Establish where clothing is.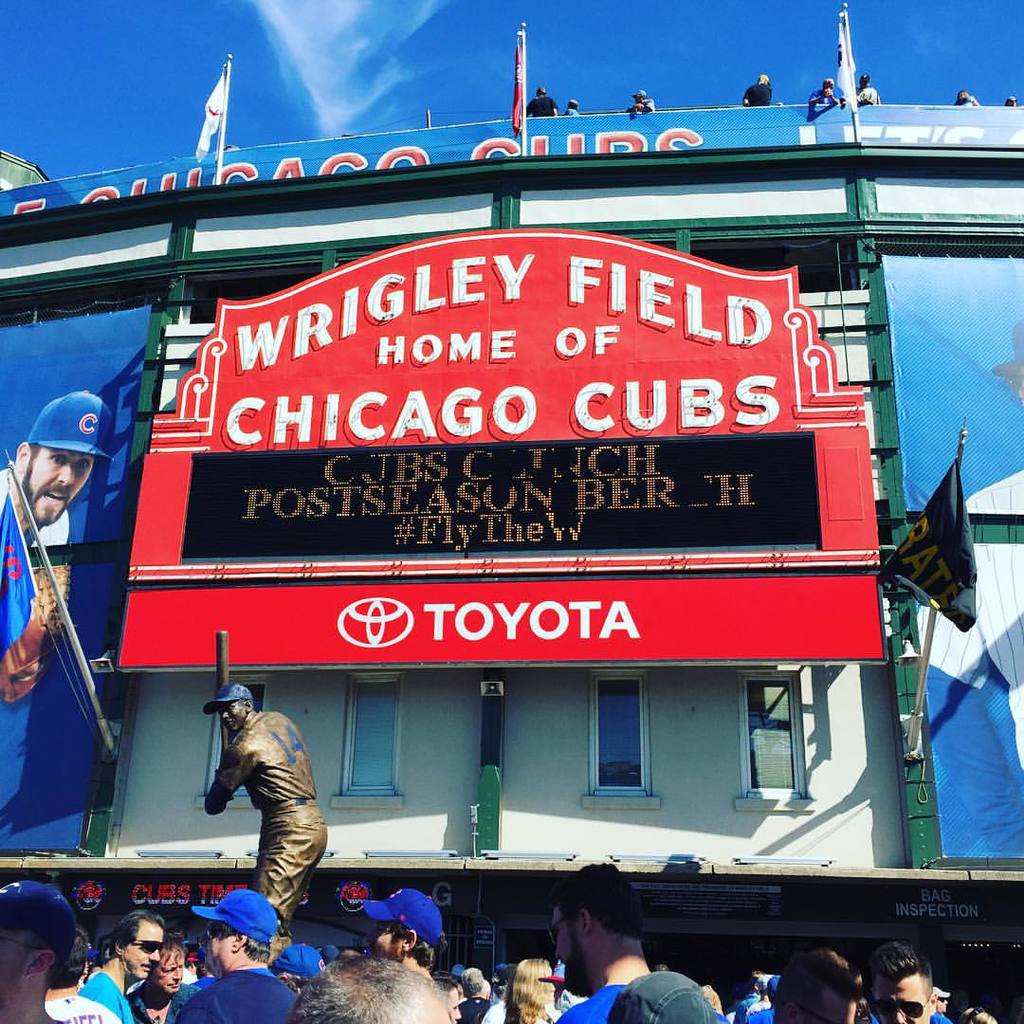
Established at [0, 484, 58, 836].
